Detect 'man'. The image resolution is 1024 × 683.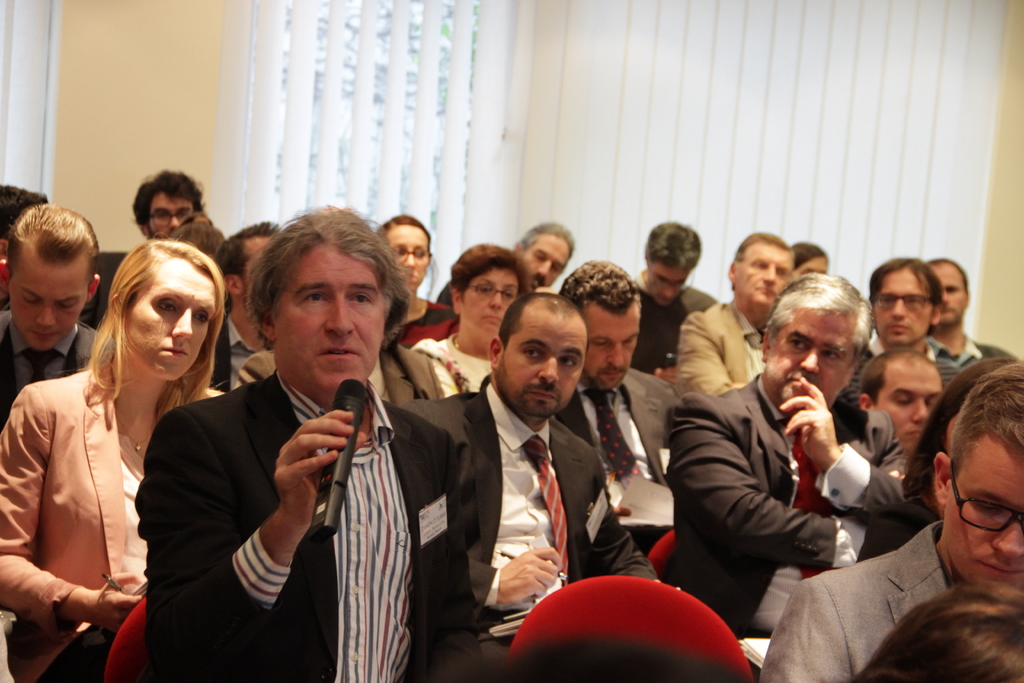
(661, 268, 935, 638).
